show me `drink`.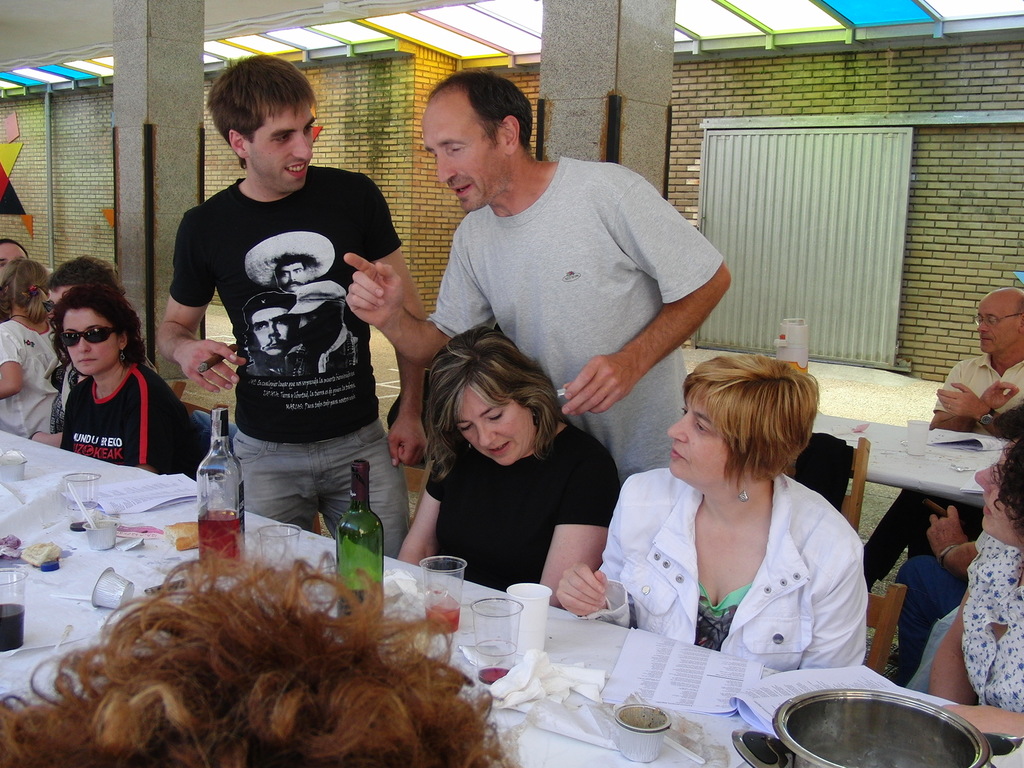
`drink` is here: rect(198, 508, 244, 568).
